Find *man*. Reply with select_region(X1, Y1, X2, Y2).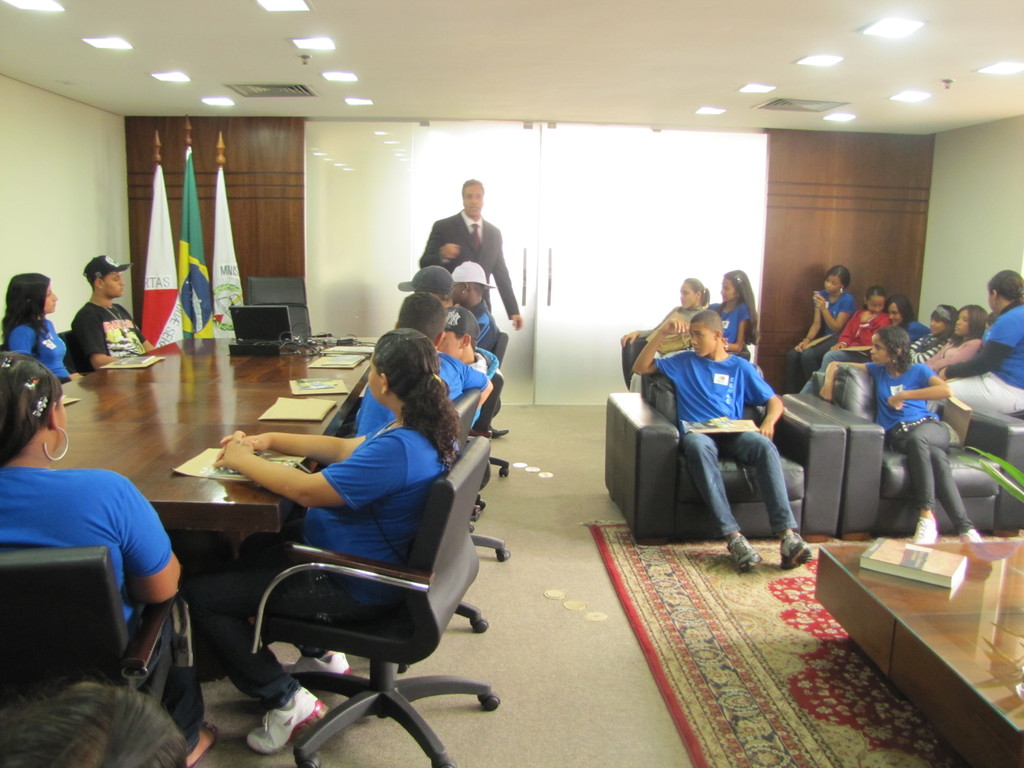
select_region(630, 308, 811, 570).
